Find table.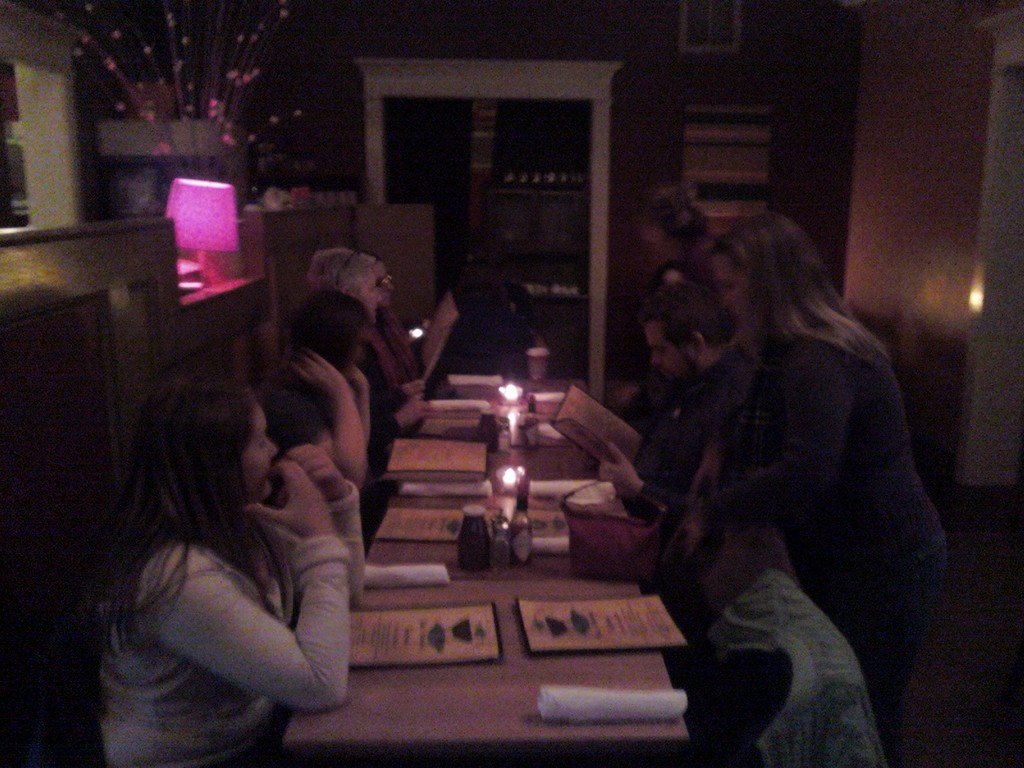
box=[317, 420, 702, 751].
